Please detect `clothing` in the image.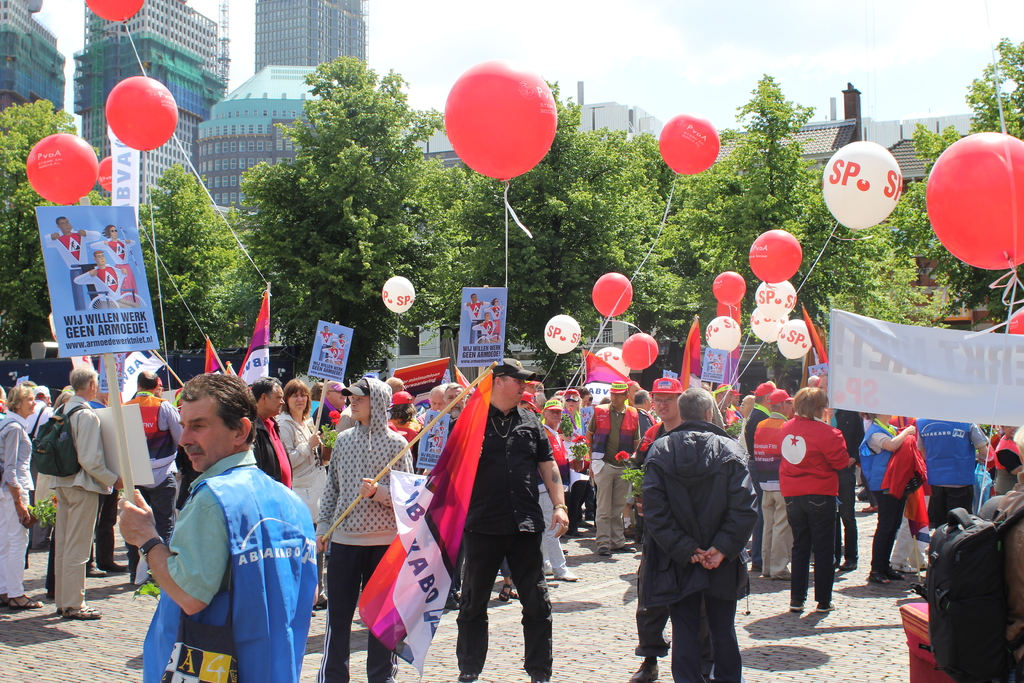
[x1=117, y1=358, x2=124, y2=374].
